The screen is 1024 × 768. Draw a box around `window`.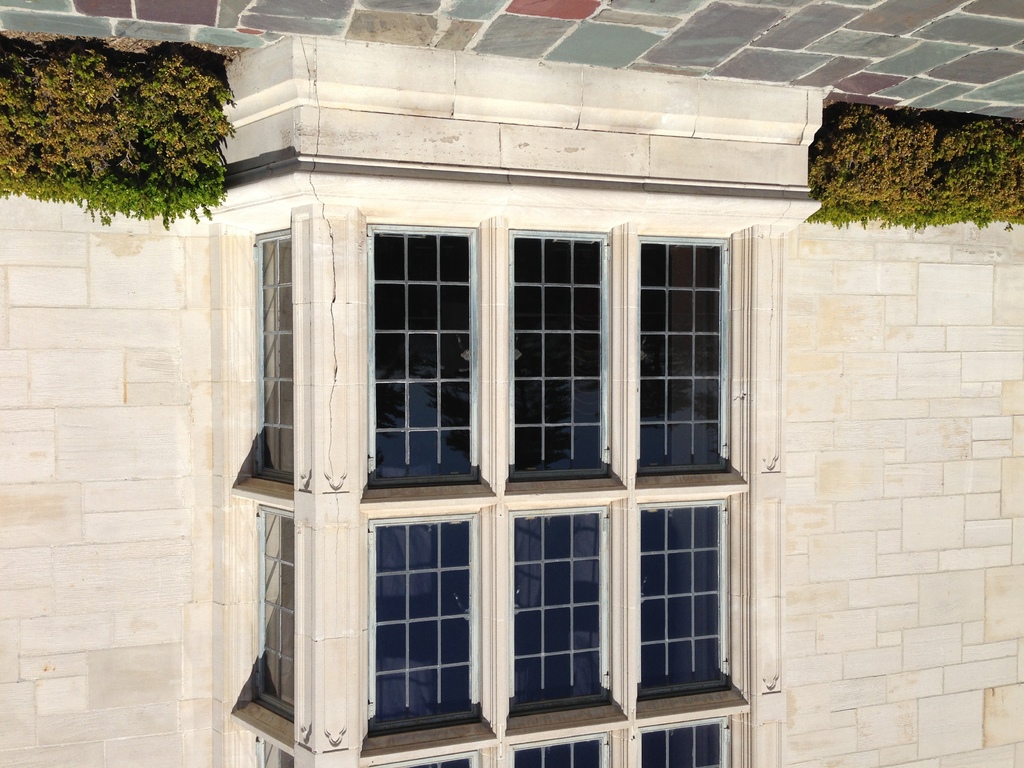
{"left": 366, "top": 221, "right": 483, "bottom": 484}.
